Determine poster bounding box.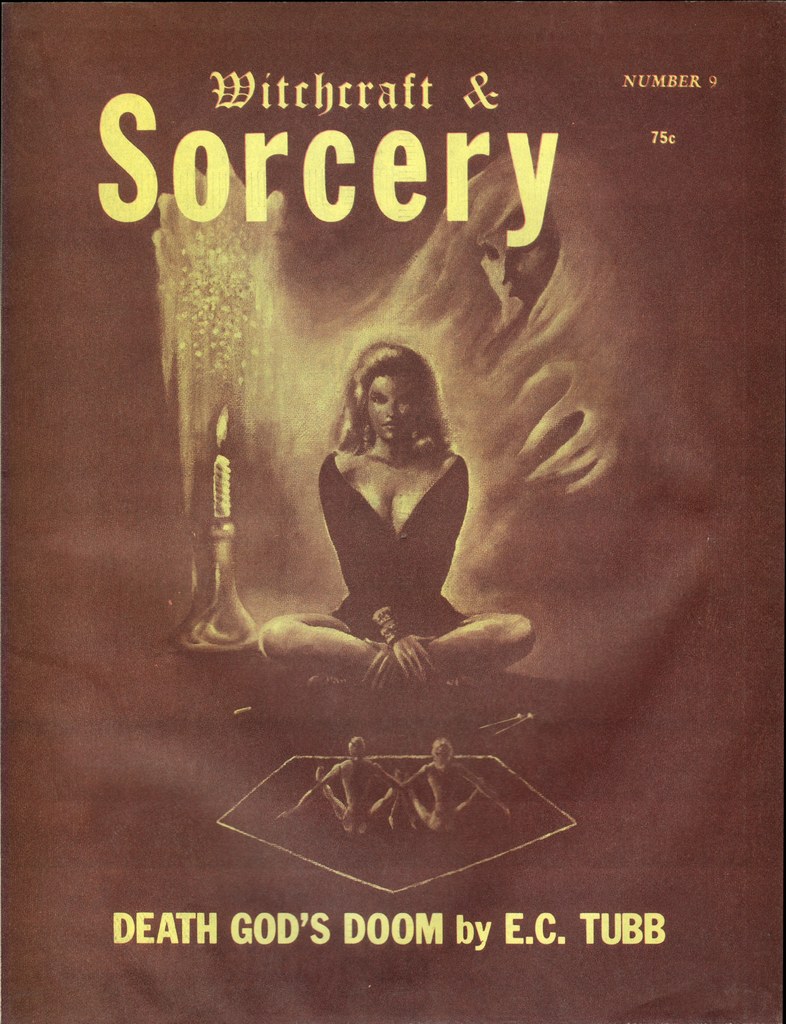
Determined: (2, 0, 785, 1023).
